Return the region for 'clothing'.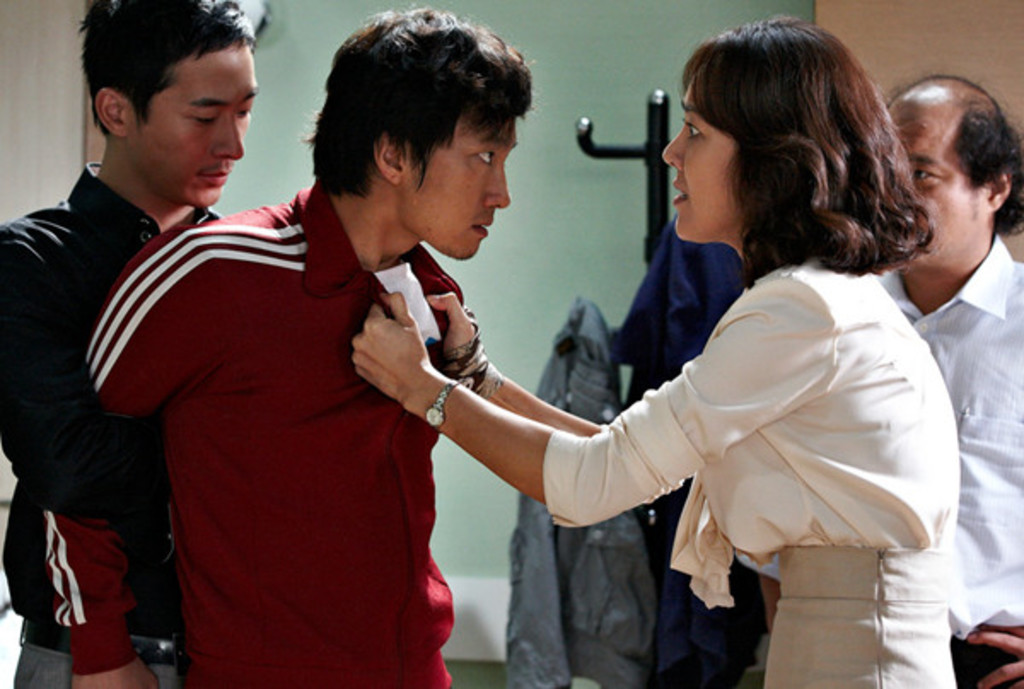
544,256,957,687.
